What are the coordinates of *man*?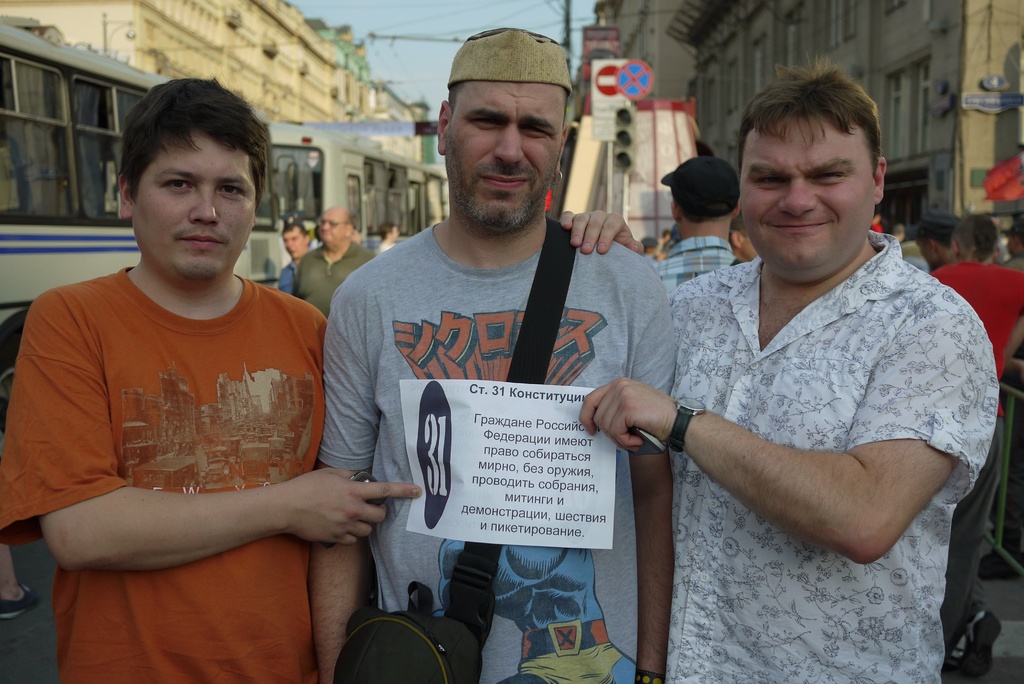
Rect(556, 69, 996, 683).
